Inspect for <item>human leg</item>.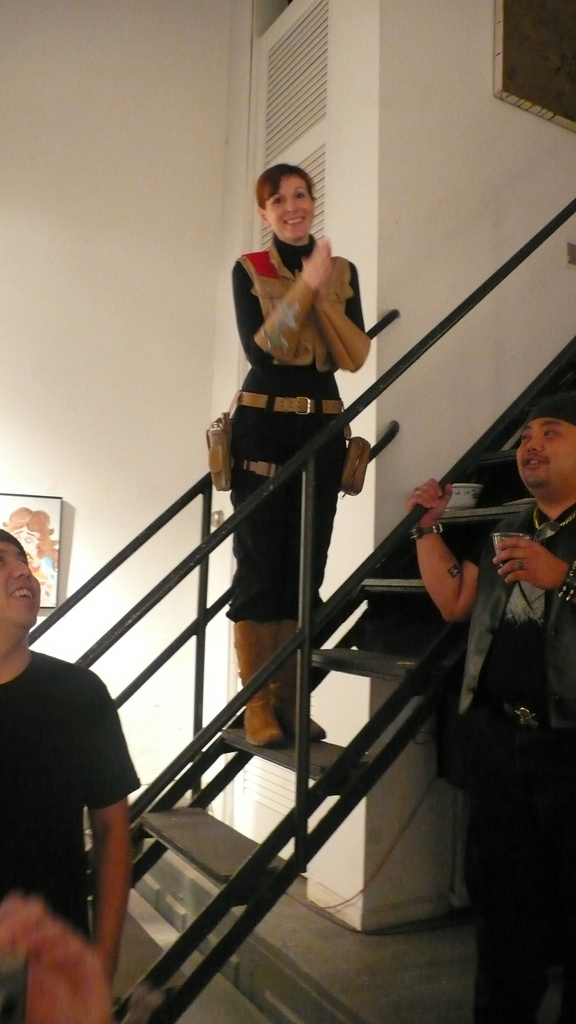
Inspection: <bbox>230, 405, 285, 748</bbox>.
